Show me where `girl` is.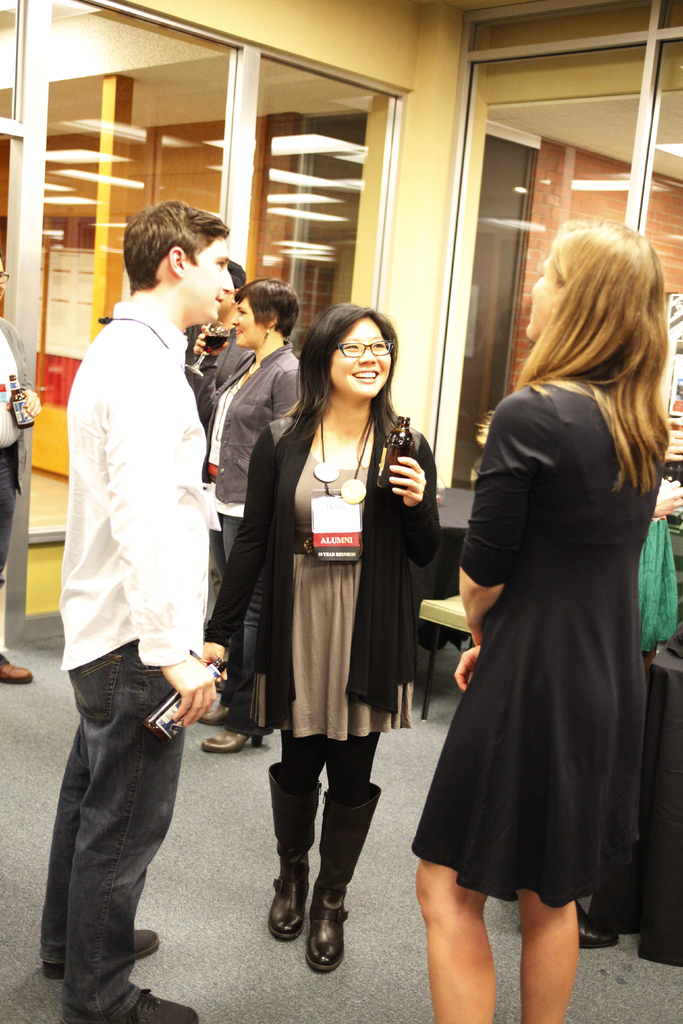
`girl` is at x1=192 y1=307 x2=440 y2=971.
